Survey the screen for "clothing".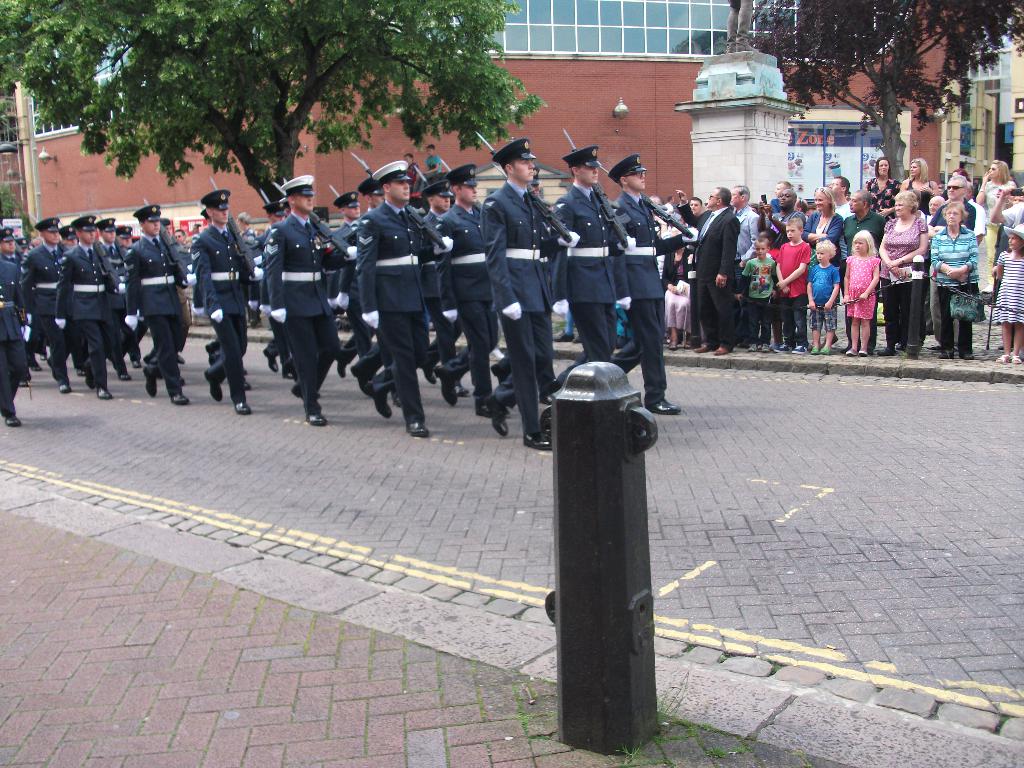
Survey found: 476:178:579:435.
